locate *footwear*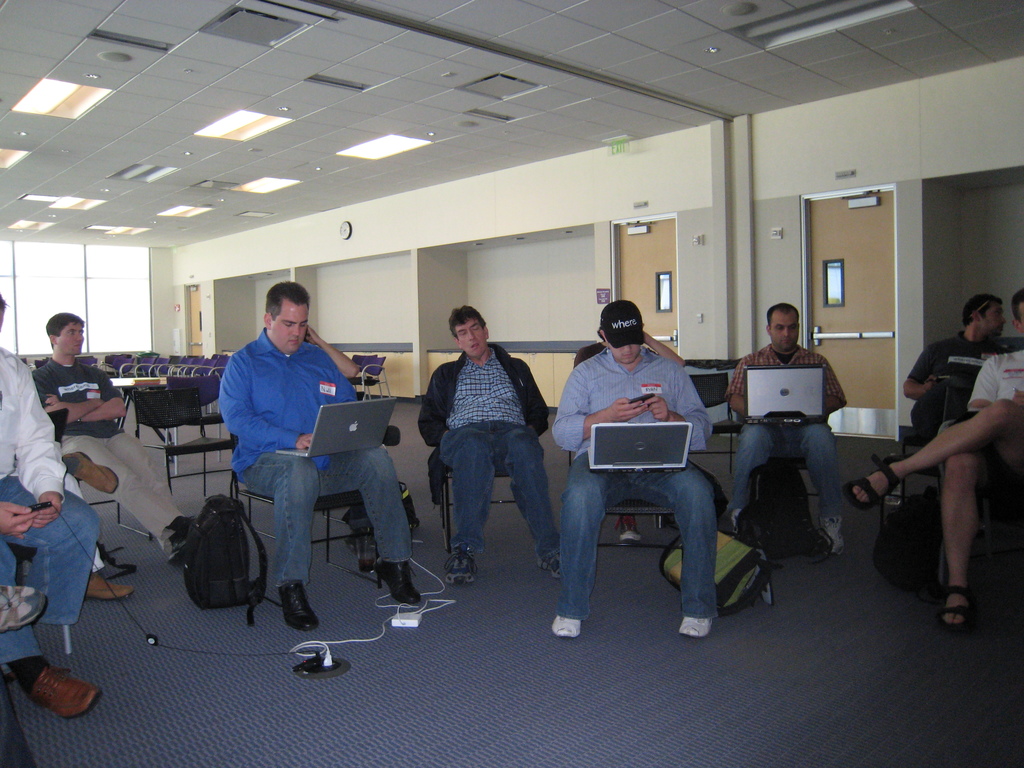
<box>280,582,329,629</box>
